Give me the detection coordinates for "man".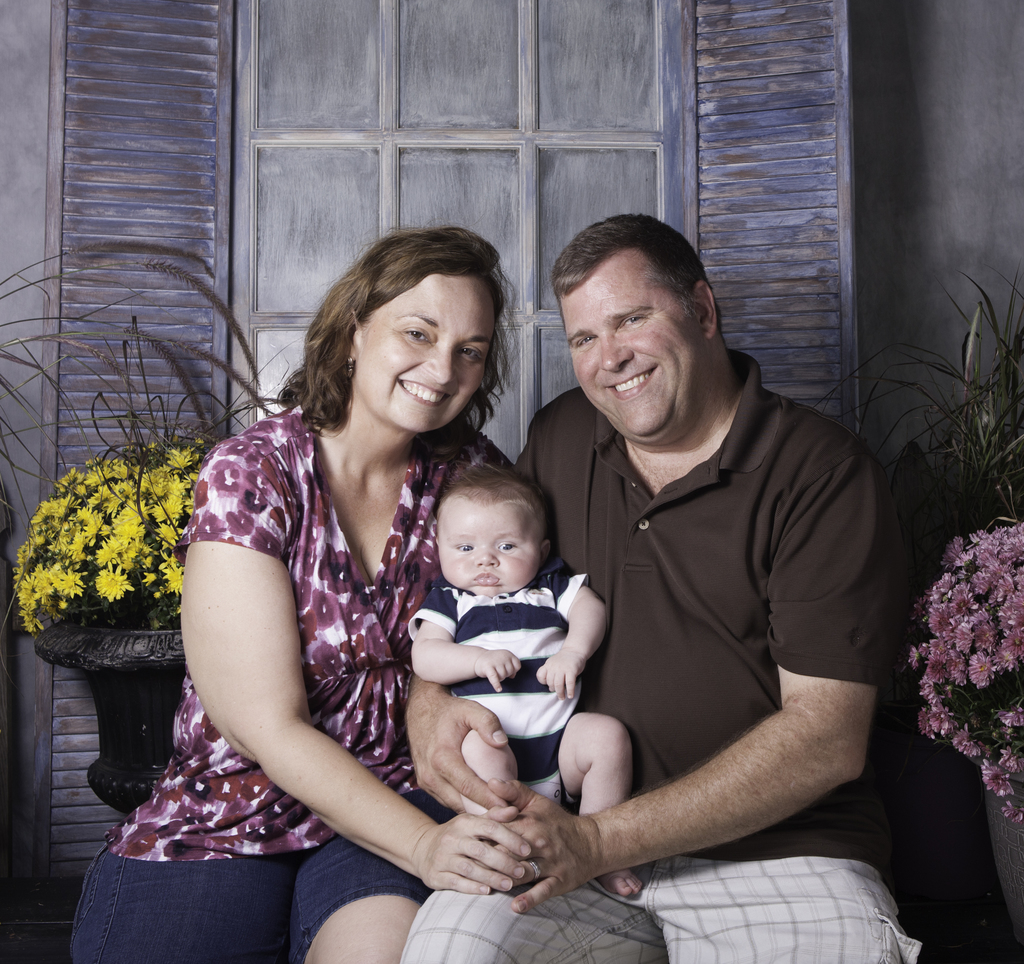
detection(489, 198, 915, 951).
